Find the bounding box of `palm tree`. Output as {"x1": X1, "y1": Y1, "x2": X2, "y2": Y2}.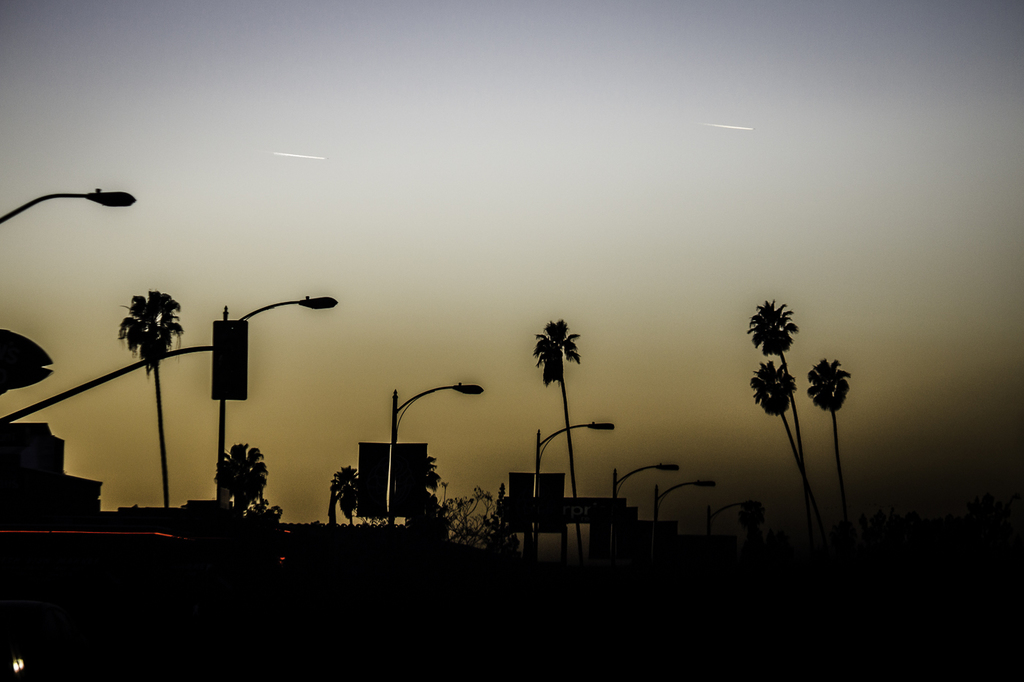
{"x1": 336, "y1": 474, "x2": 363, "y2": 543}.
